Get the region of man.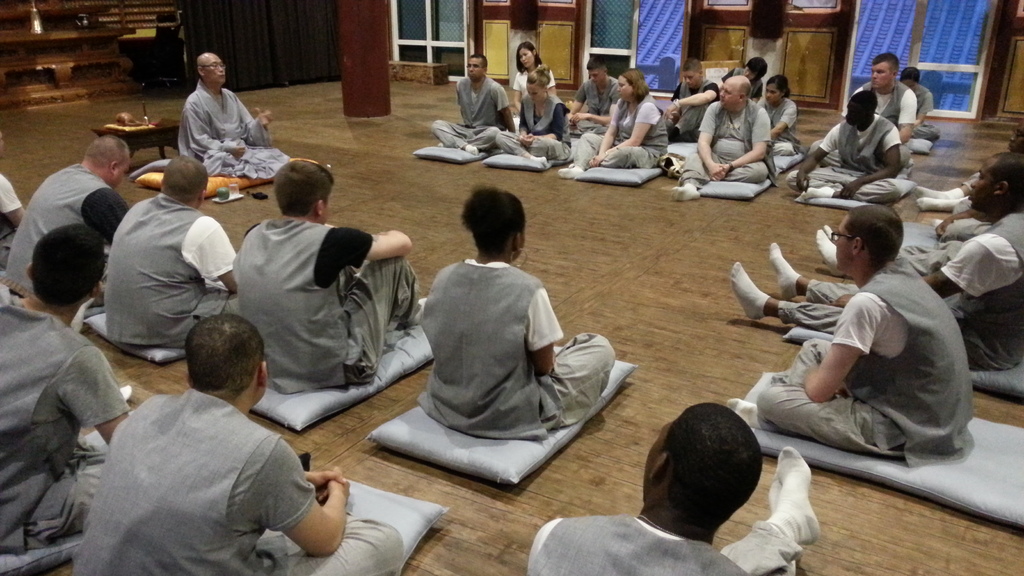
bbox=[751, 205, 972, 479].
